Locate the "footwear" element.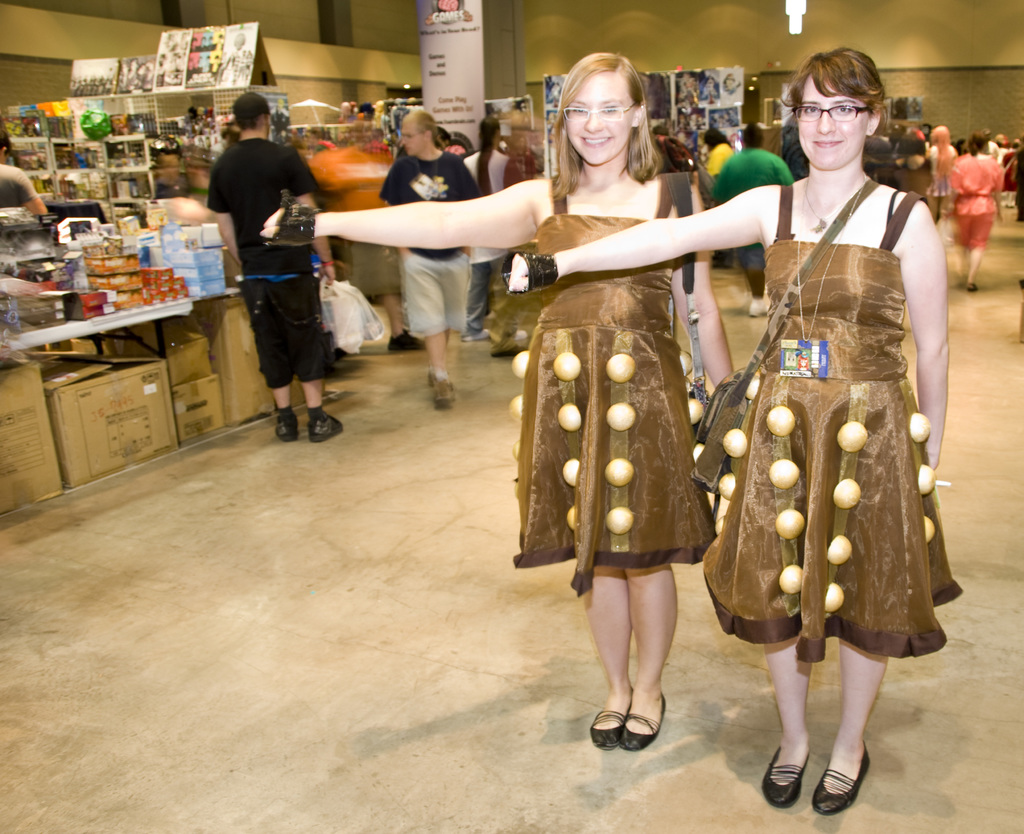
Element bbox: box(757, 739, 799, 806).
